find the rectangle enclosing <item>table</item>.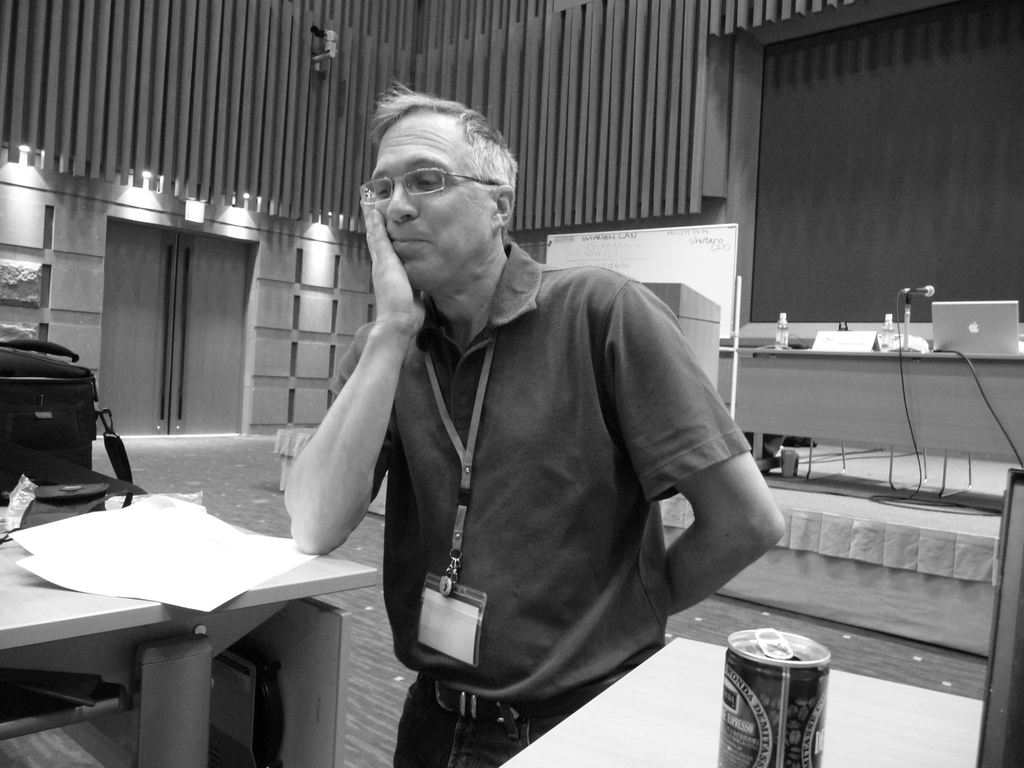
[x1=499, y1=634, x2=989, y2=767].
